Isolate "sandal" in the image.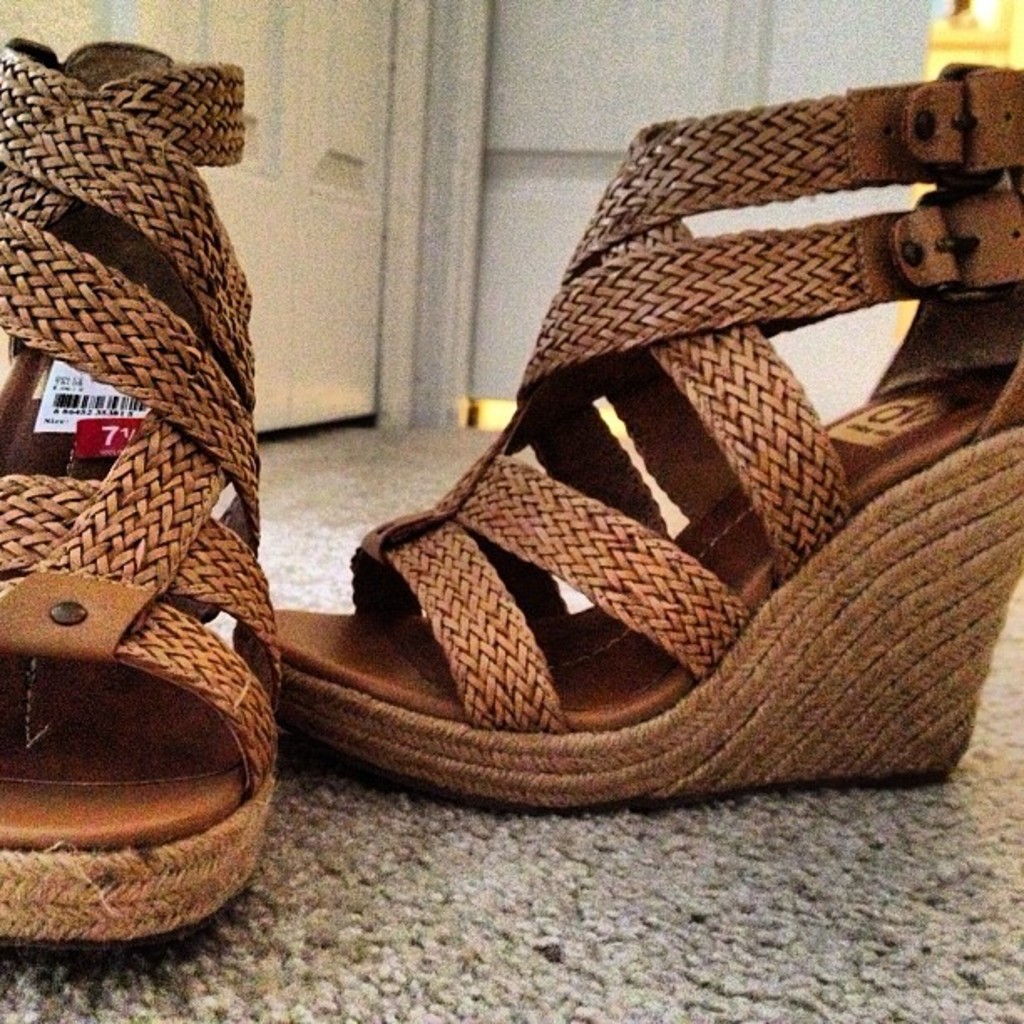
Isolated region: l=0, t=32, r=286, b=942.
